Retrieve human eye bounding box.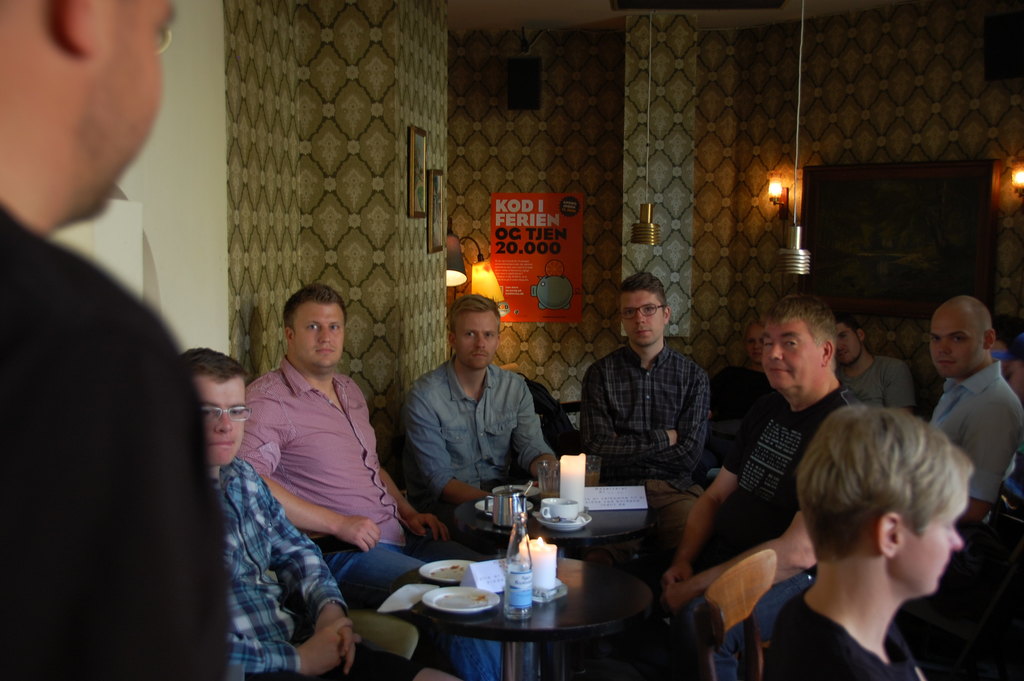
Bounding box: locate(202, 404, 214, 420).
